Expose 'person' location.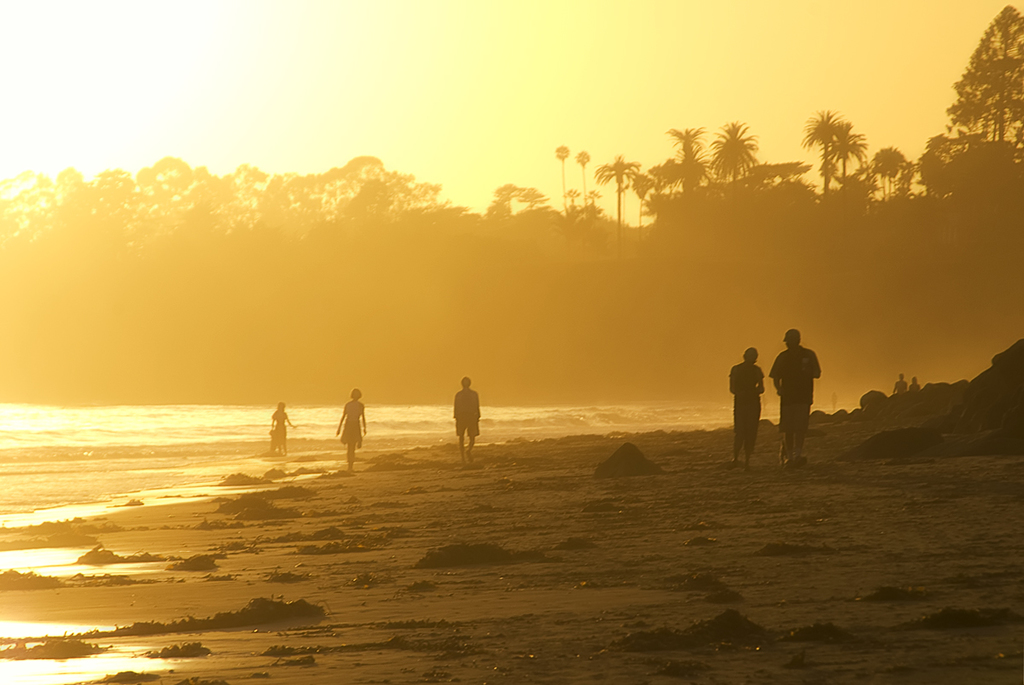
Exposed at pyautogui.locateOnScreen(730, 339, 771, 471).
